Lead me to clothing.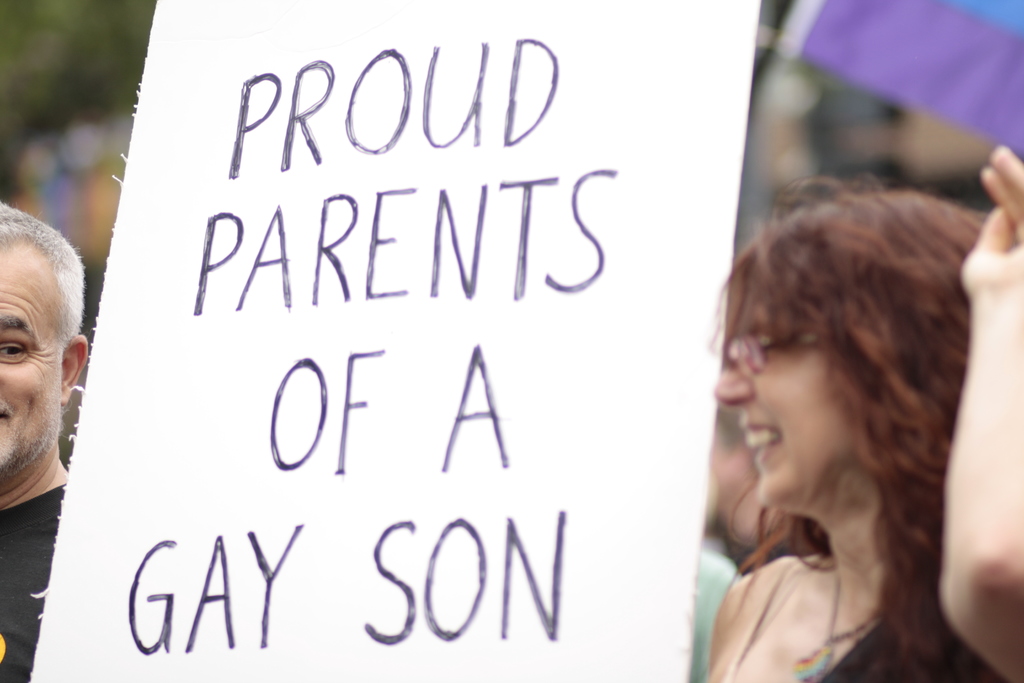
Lead to <box>689,547,745,682</box>.
